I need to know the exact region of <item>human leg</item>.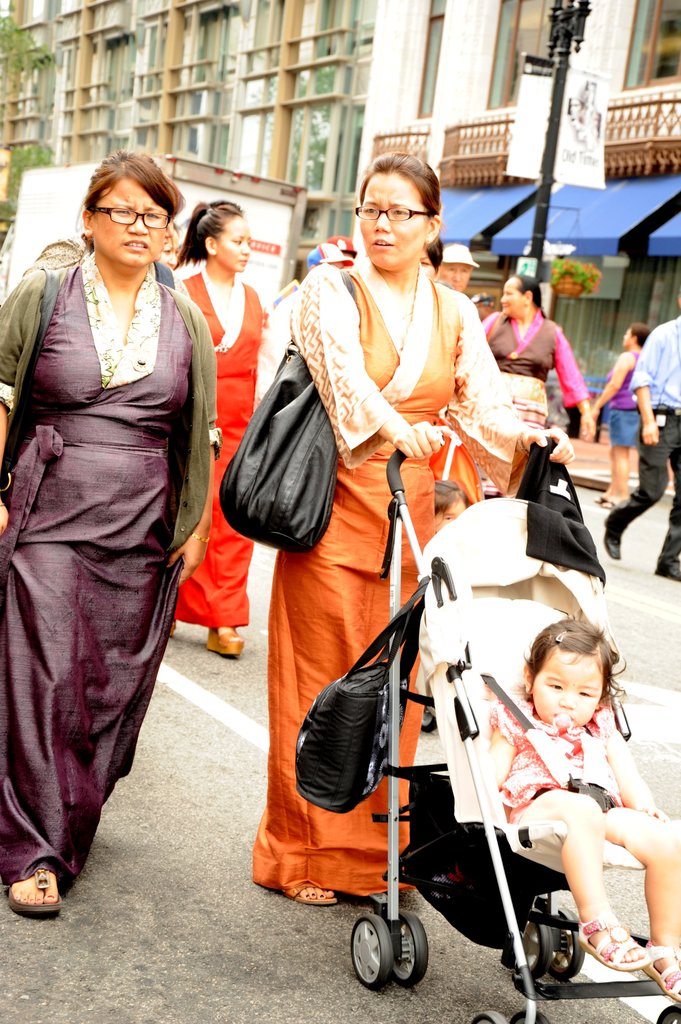
Region: (x1=609, y1=430, x2=675, y2=563).
